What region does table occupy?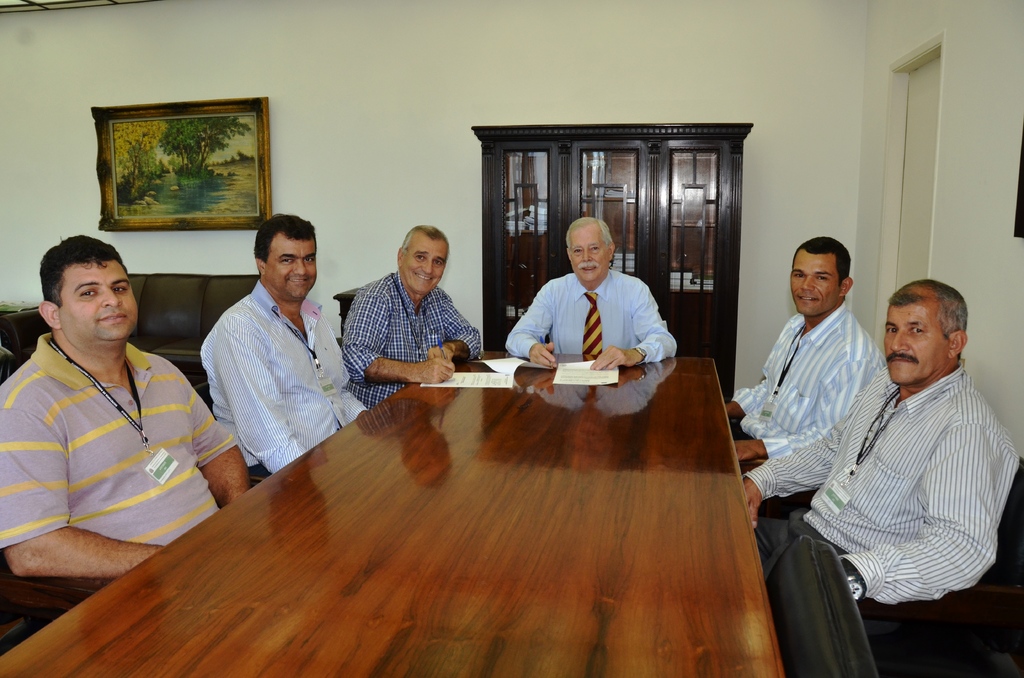
l=90, t=305, r=828, b=677.
